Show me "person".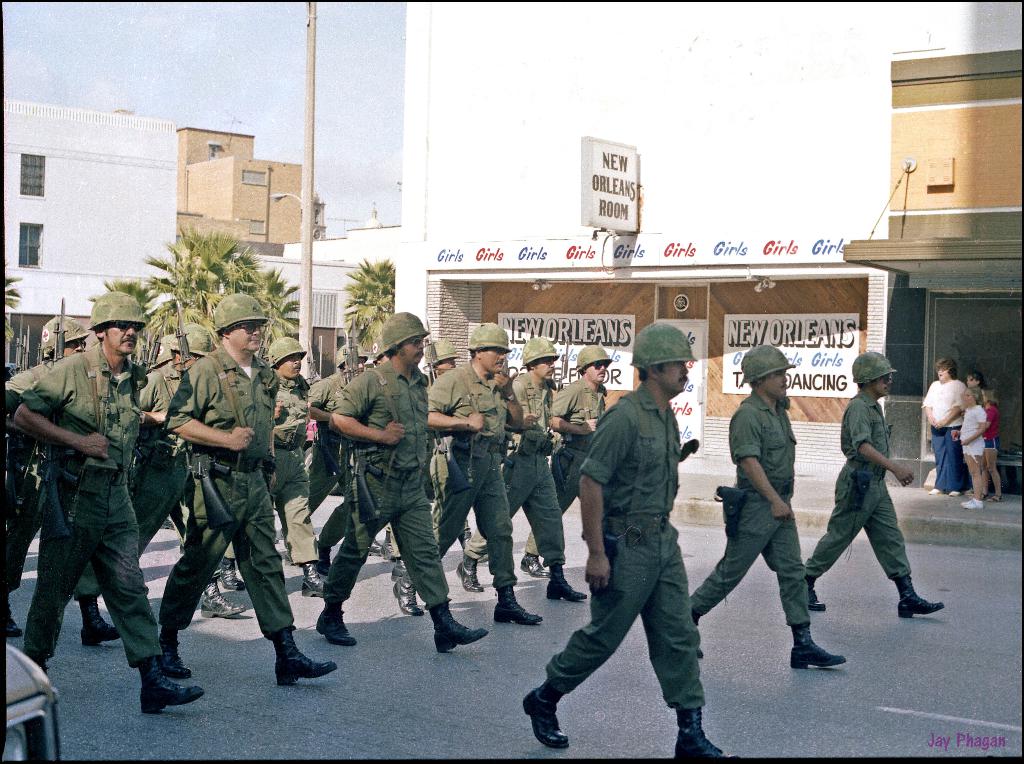
"person" is here: region(692, 342, 847, 675).
